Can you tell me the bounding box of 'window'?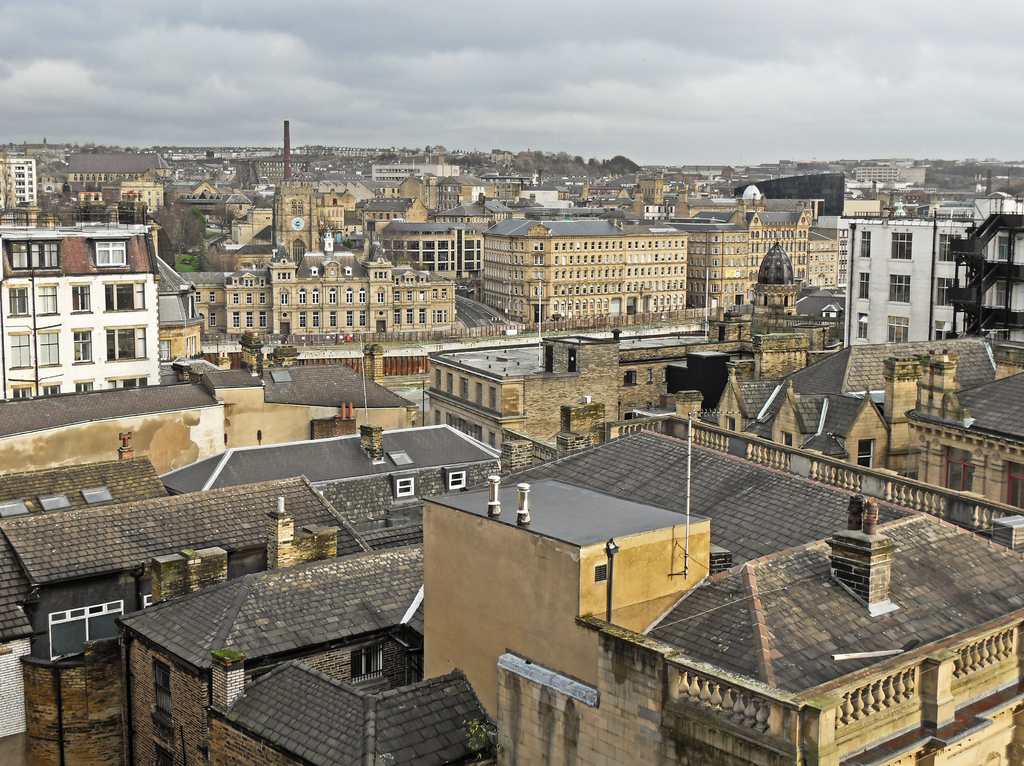
45:387:61:399.
